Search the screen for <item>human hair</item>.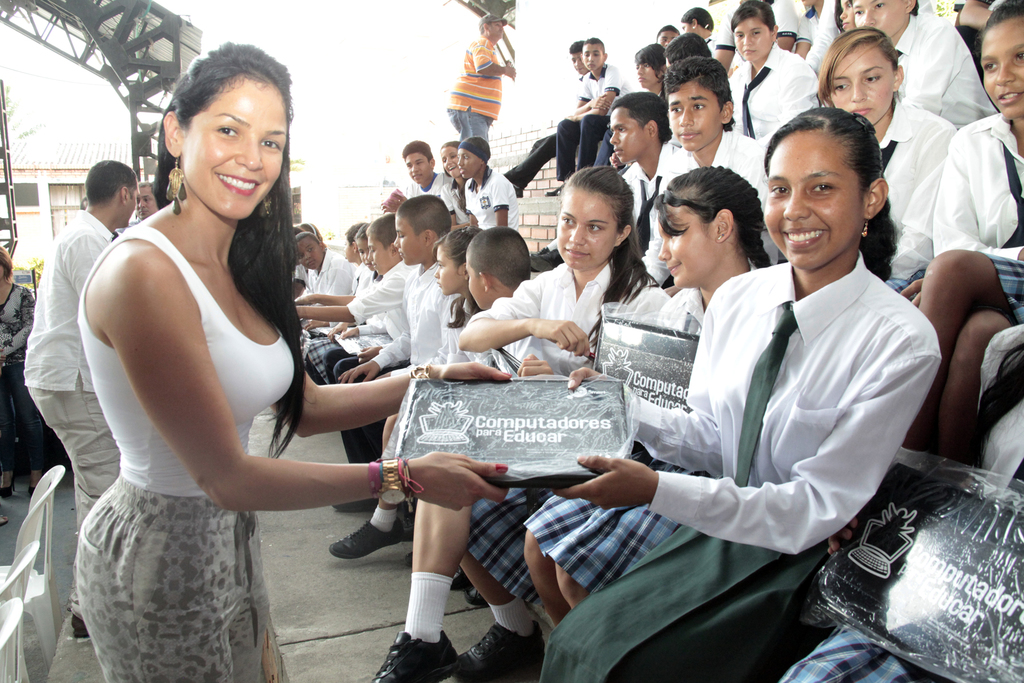
Found at 0/247/15/281.
